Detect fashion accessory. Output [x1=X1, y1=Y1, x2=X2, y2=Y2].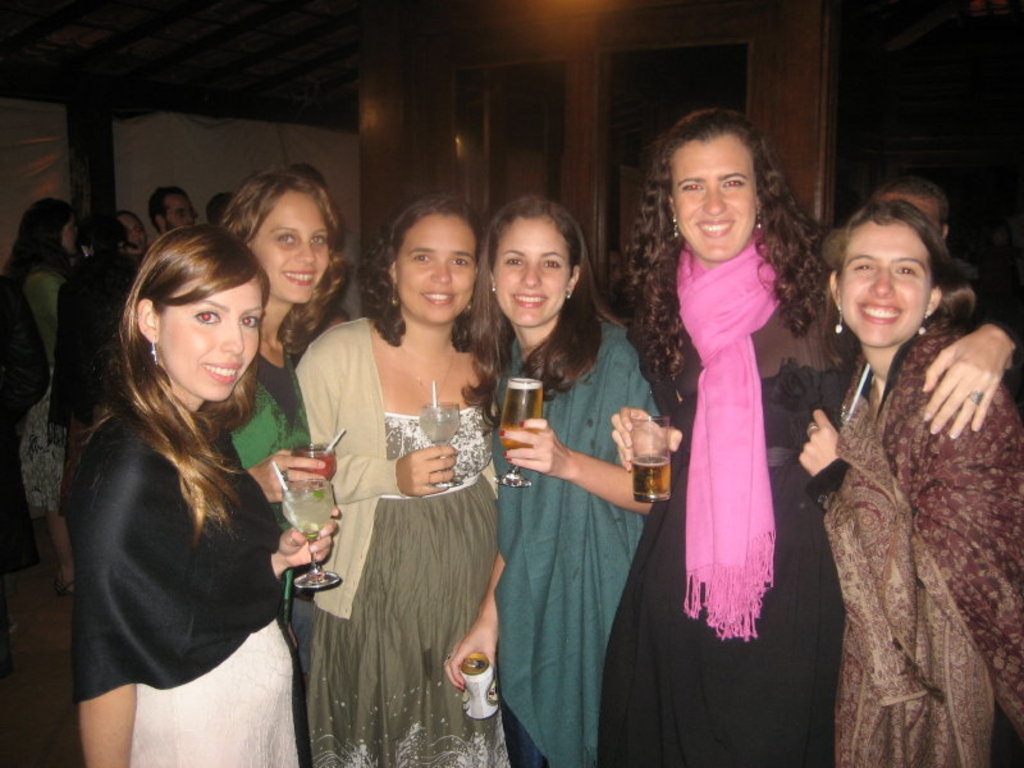
[x1=664, y1=210, x2=681, y2=238].
